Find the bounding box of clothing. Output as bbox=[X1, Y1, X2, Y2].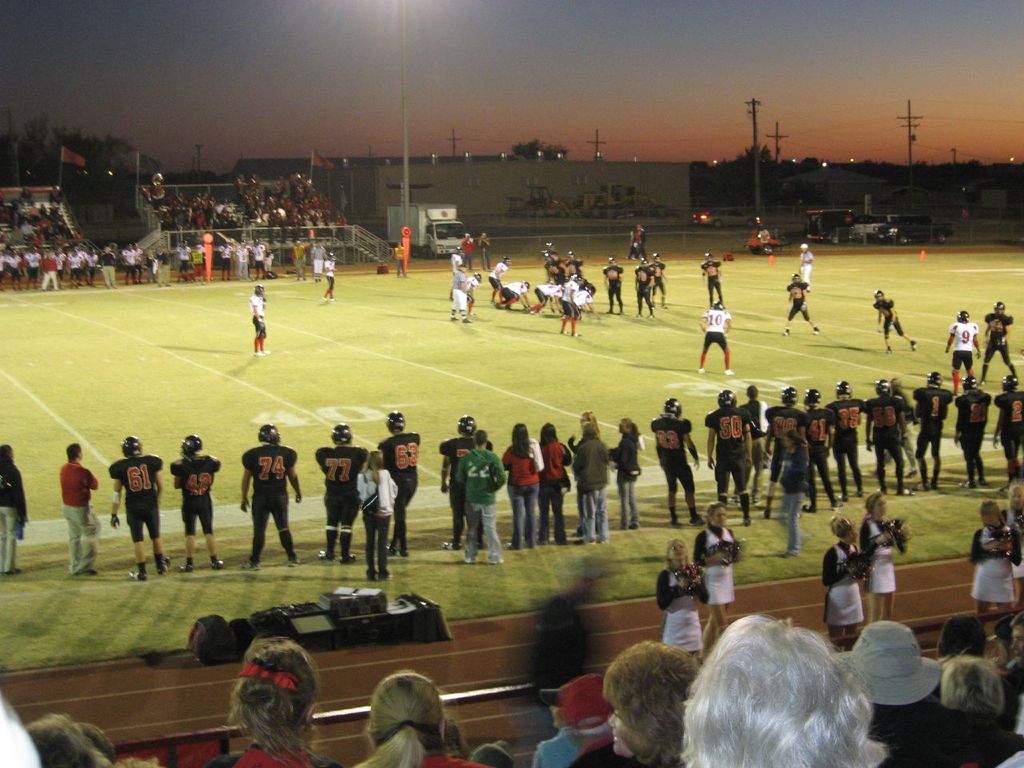
bbox=[461, 234, 473, 267].
